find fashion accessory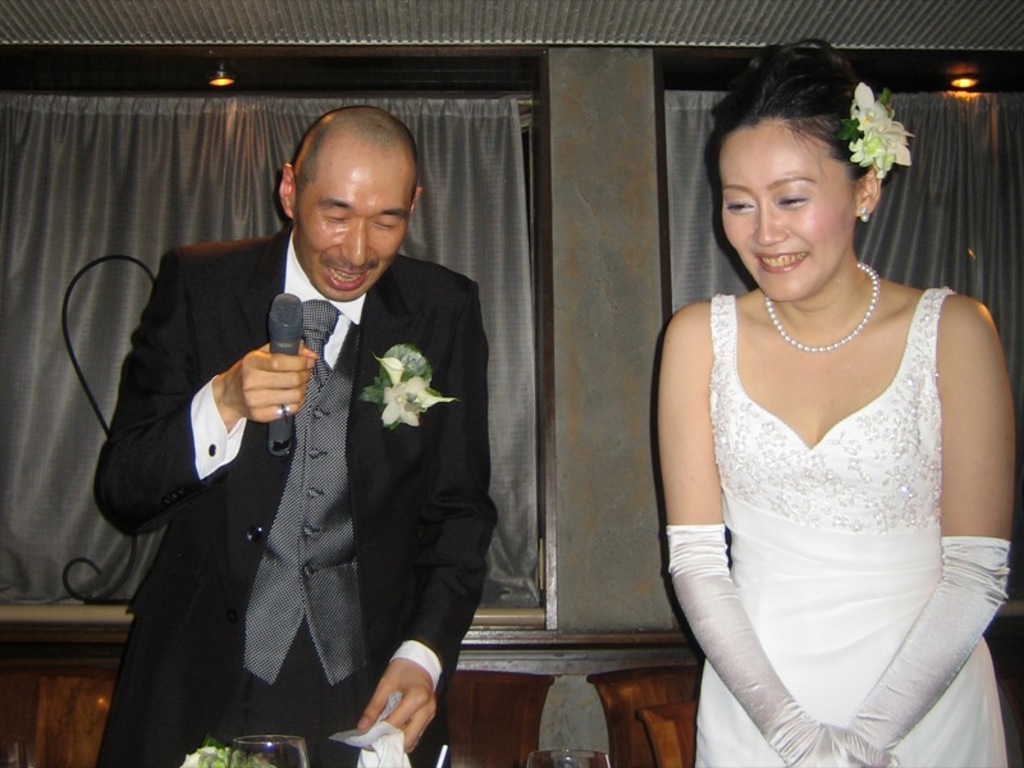
x1=361, y1=342, x2=460, y2=430
